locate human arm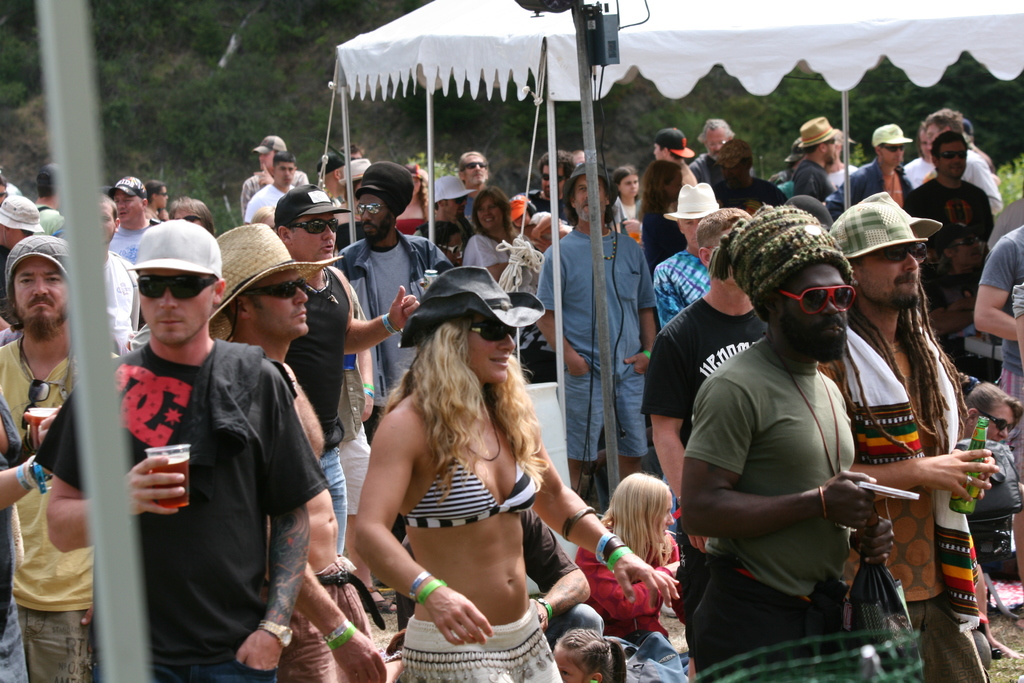
(1014,289,1023,366)
